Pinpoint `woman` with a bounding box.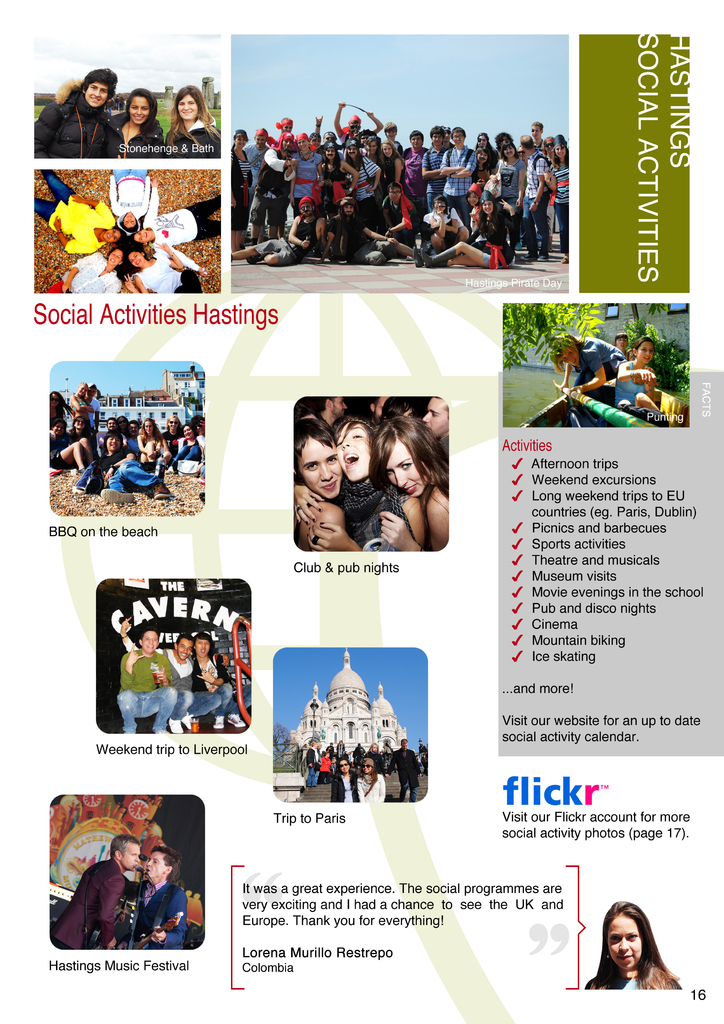
left=326, top=755, right=362, bottom=804.
